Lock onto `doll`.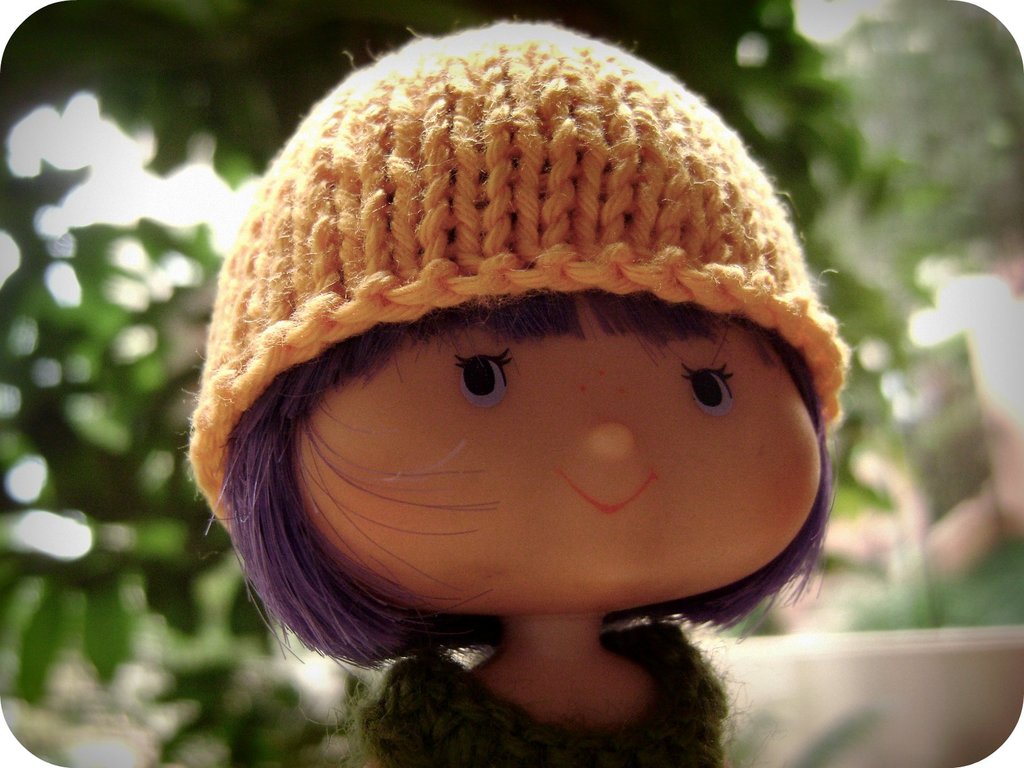
Locked: rect(191, 13, 822, 767).
